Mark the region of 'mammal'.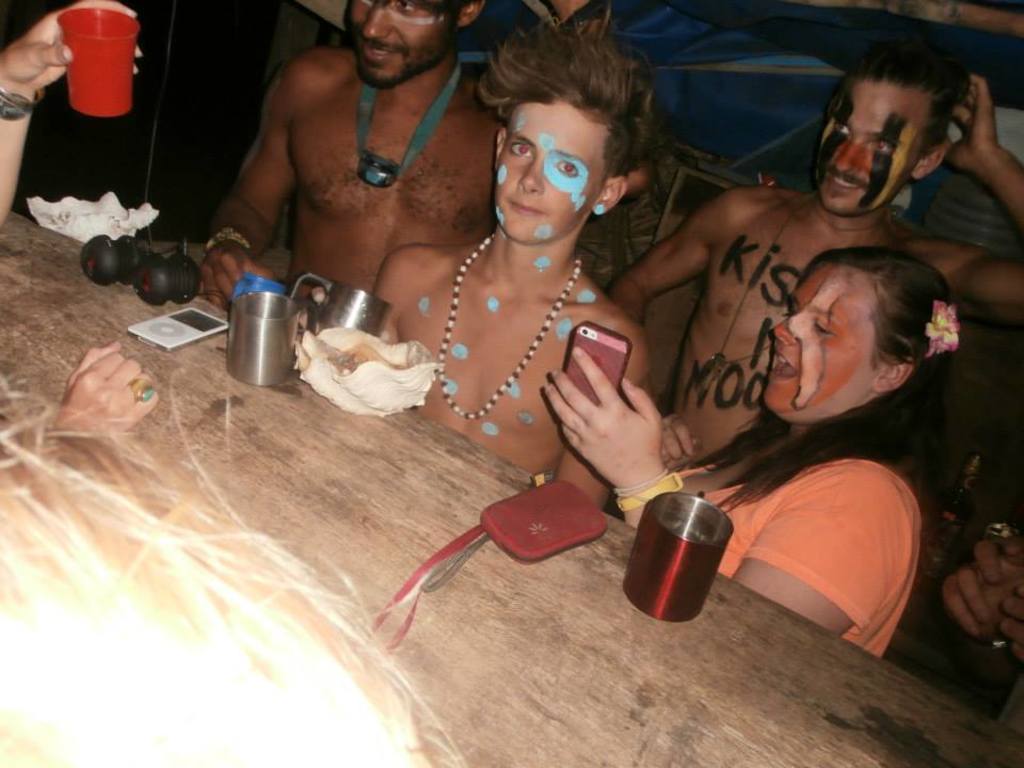
Region: box(0, 0, 159, 481).
